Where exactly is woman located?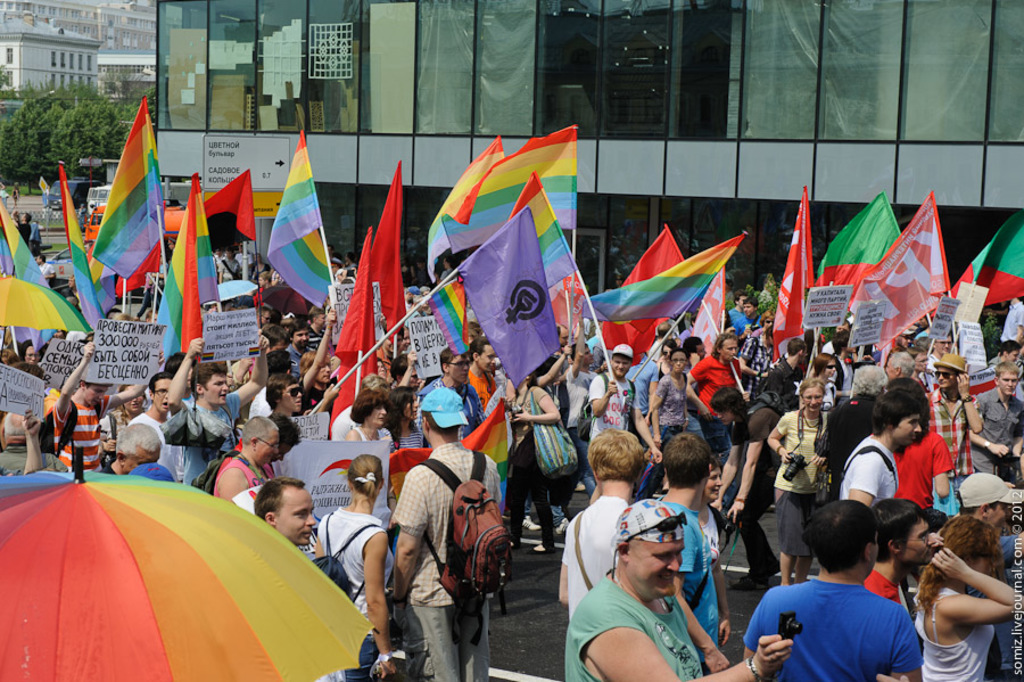
Its bounding box is BBox(903, 509, 1021, 672).
